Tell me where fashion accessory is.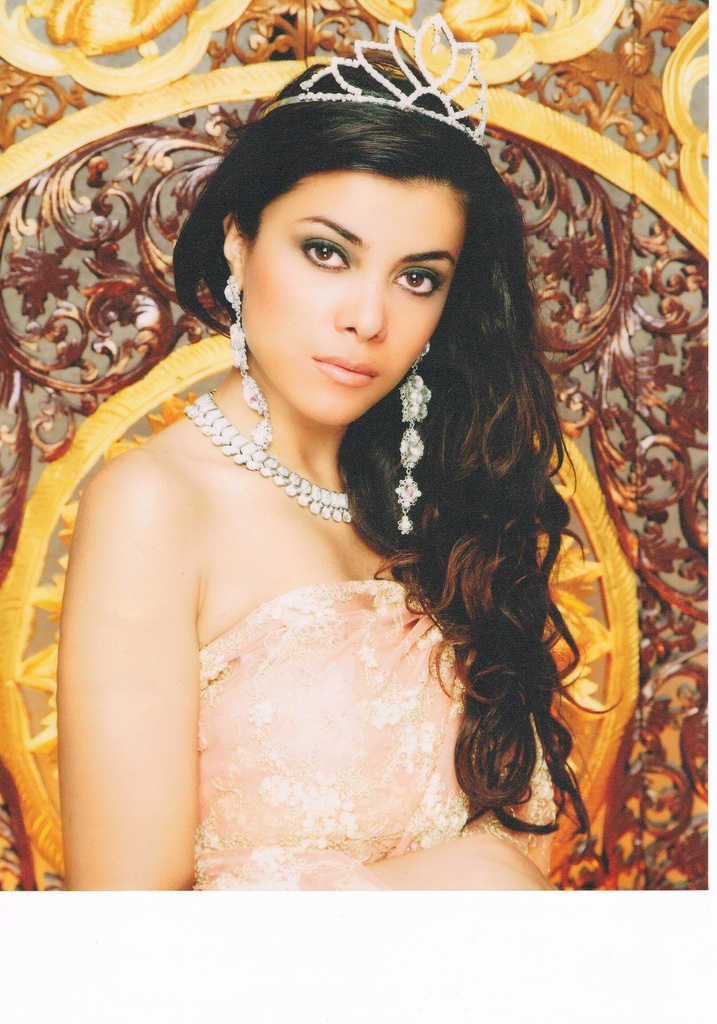
fashion accessory is at select_region(254, 17, 499, 157).
